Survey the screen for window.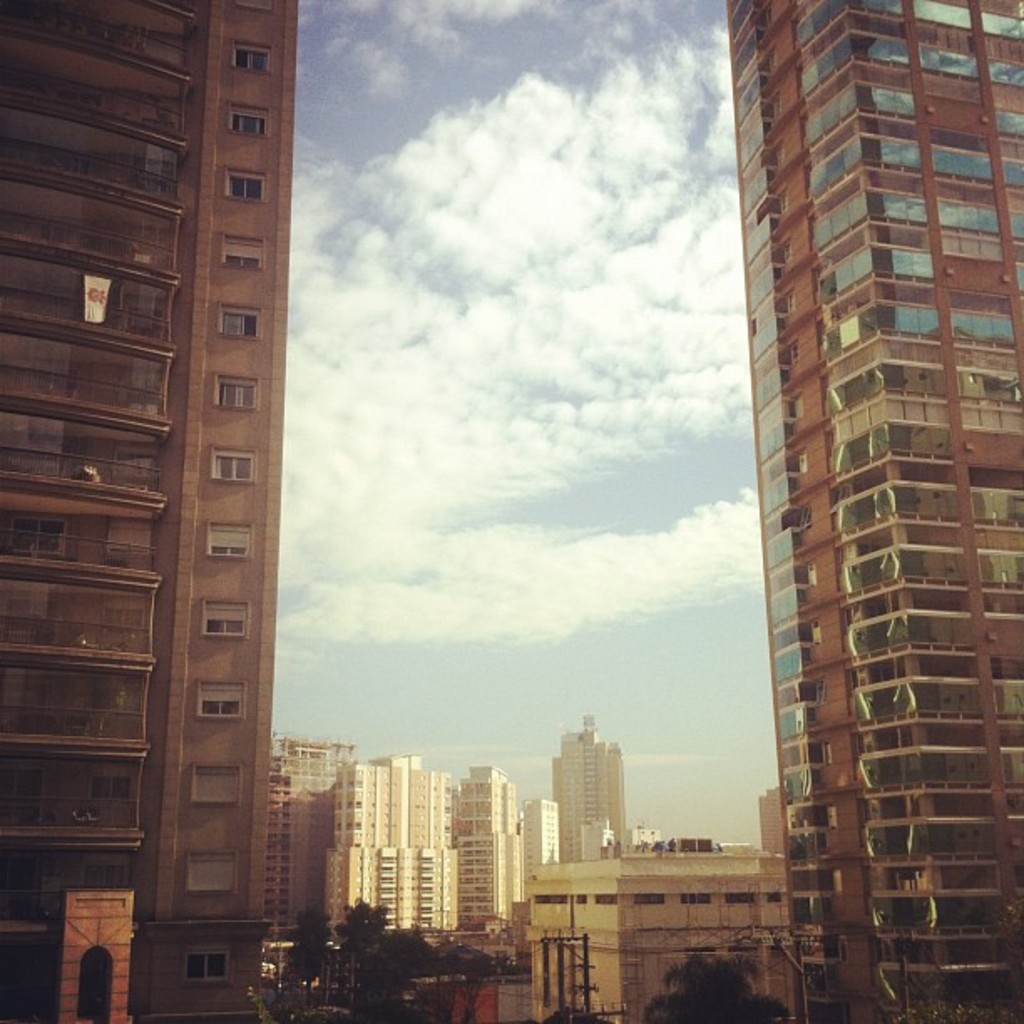
Survey found: {"x1": 206, "y1": 519, "x2": 253, "y2": 556}.
